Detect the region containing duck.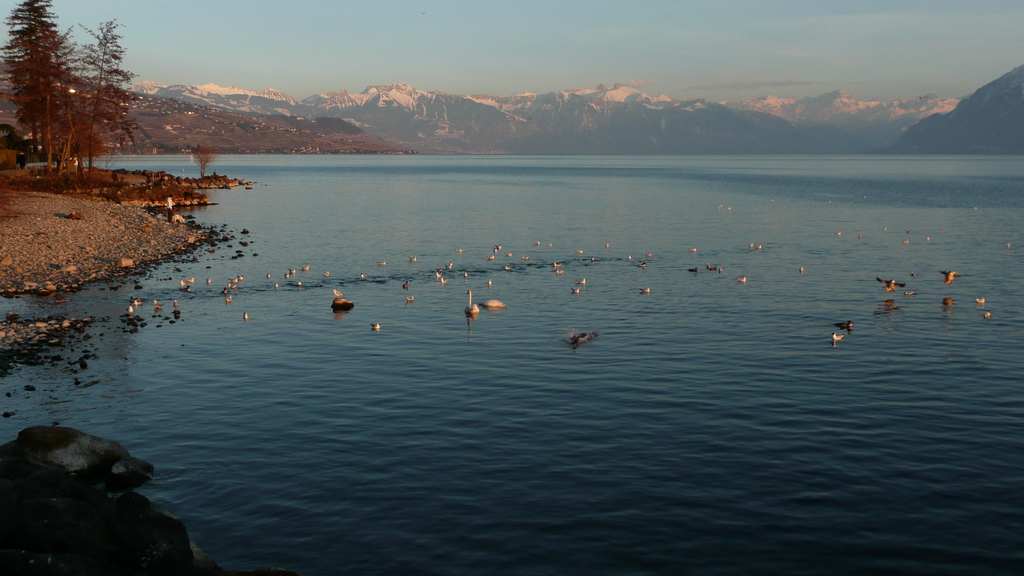
crop(289, 268, 298, 277).
